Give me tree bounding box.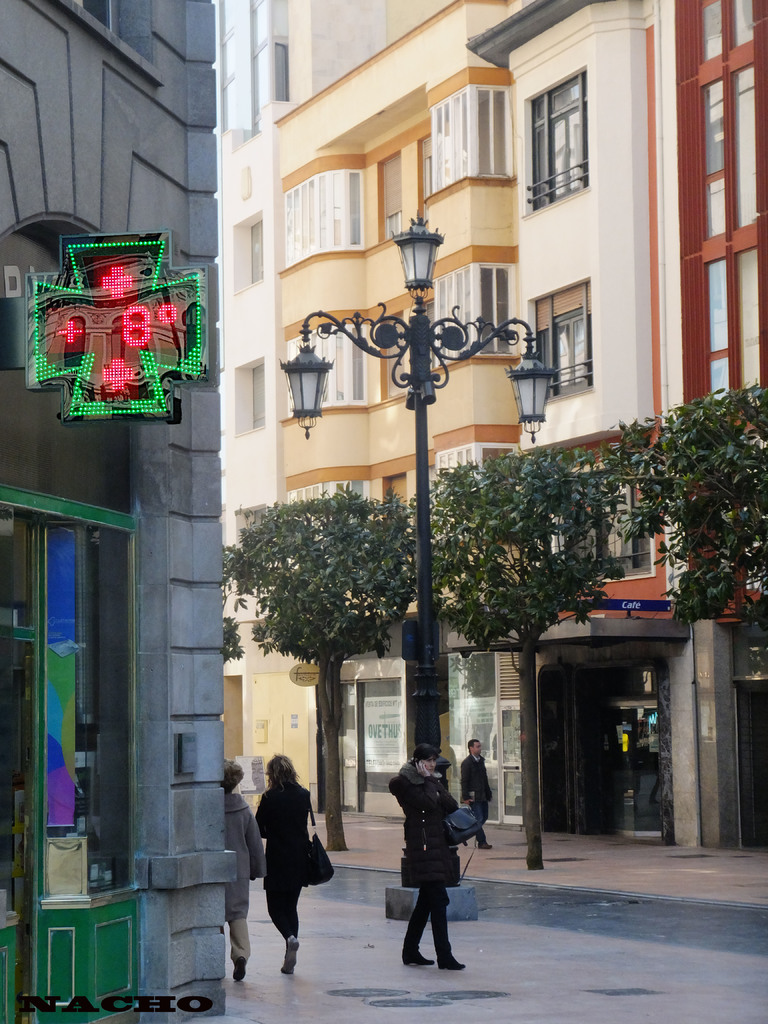
l=214, t=485, r=433, b=847.
